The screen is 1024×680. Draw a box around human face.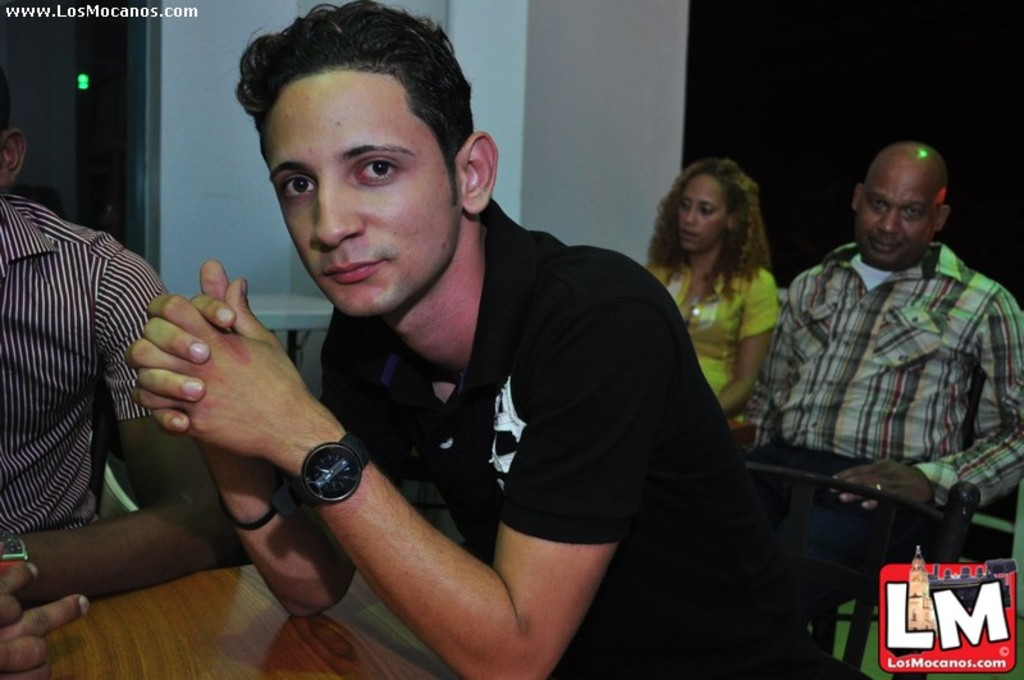
678/173/726/251.
